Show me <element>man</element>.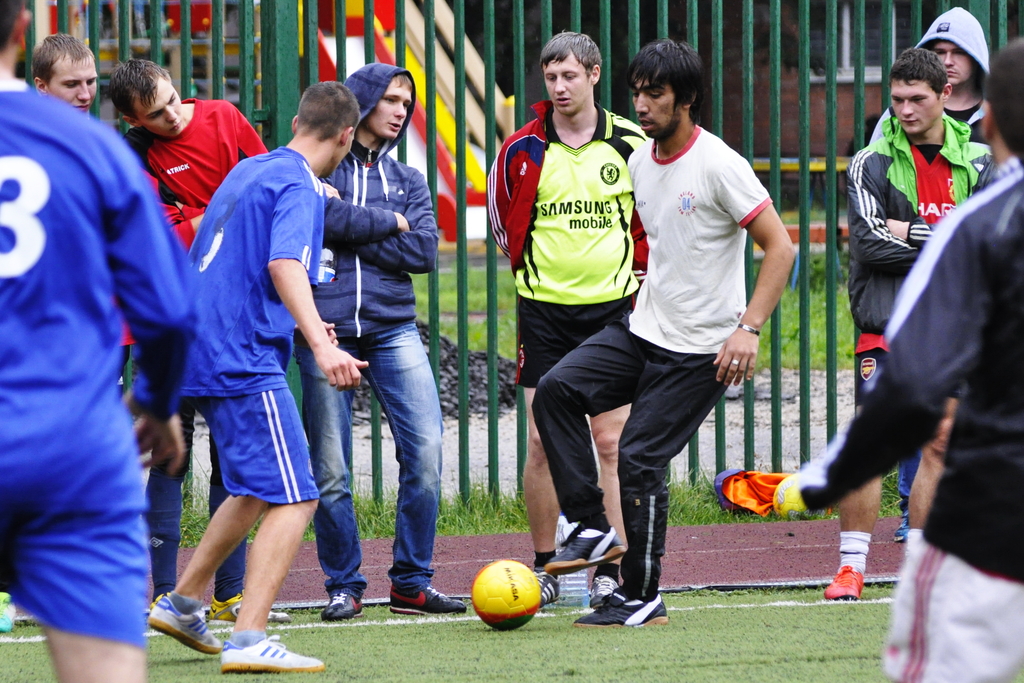
<element>man</element> is here: 317 61 483 621.
